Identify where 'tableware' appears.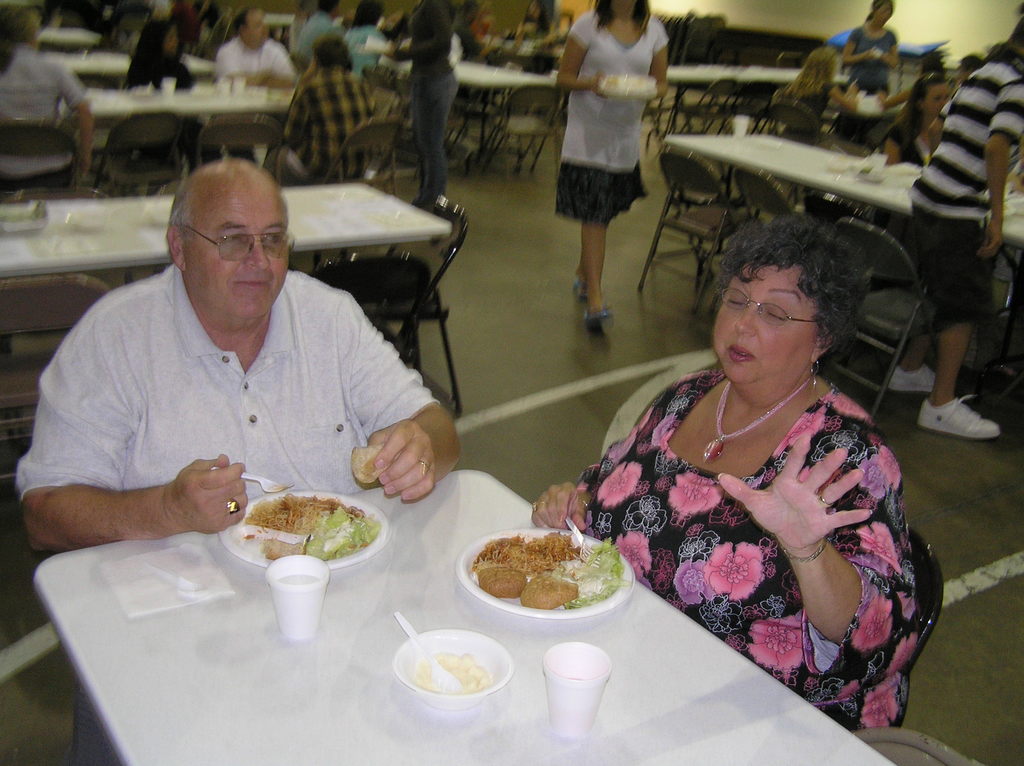
Appears at 456/527/640/622.
